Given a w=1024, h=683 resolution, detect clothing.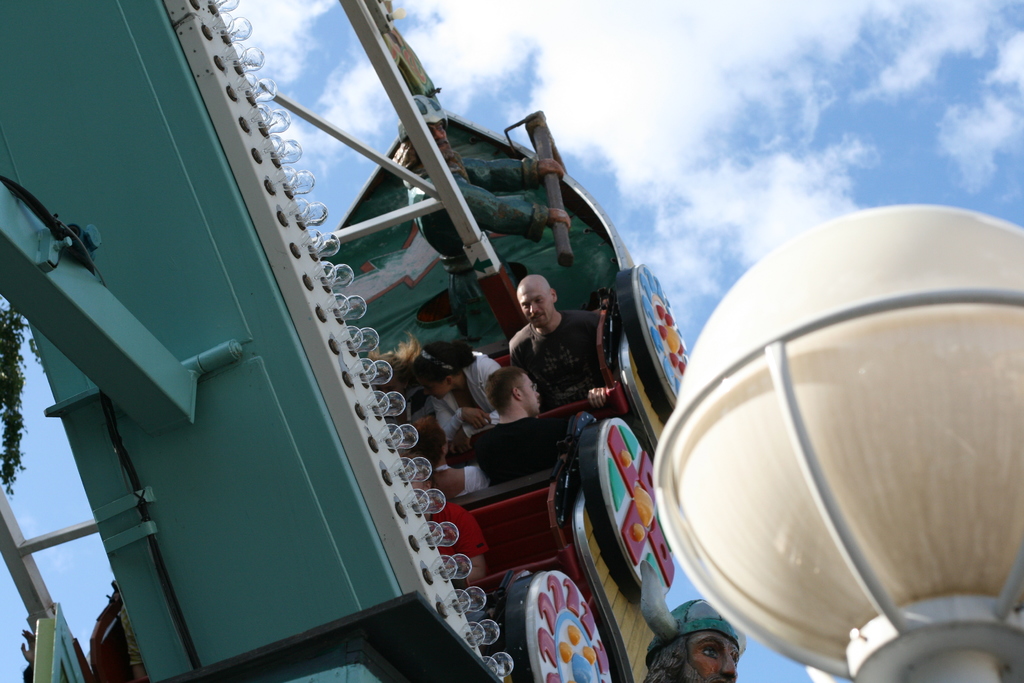
x1=118, y1=602, x2=142, y2=668.
